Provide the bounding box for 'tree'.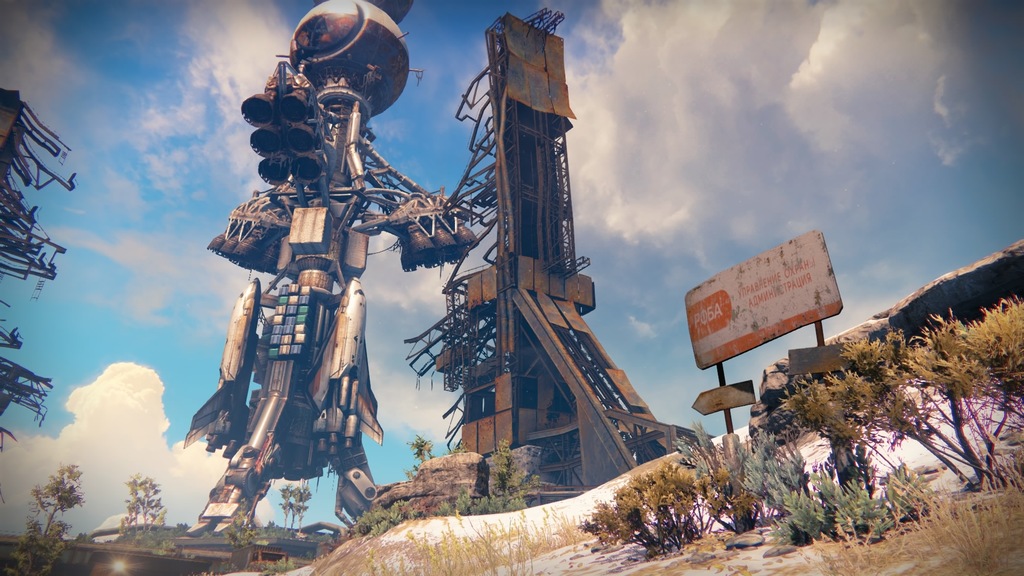
x1=19 y1=442 x2=77 y2=547.
